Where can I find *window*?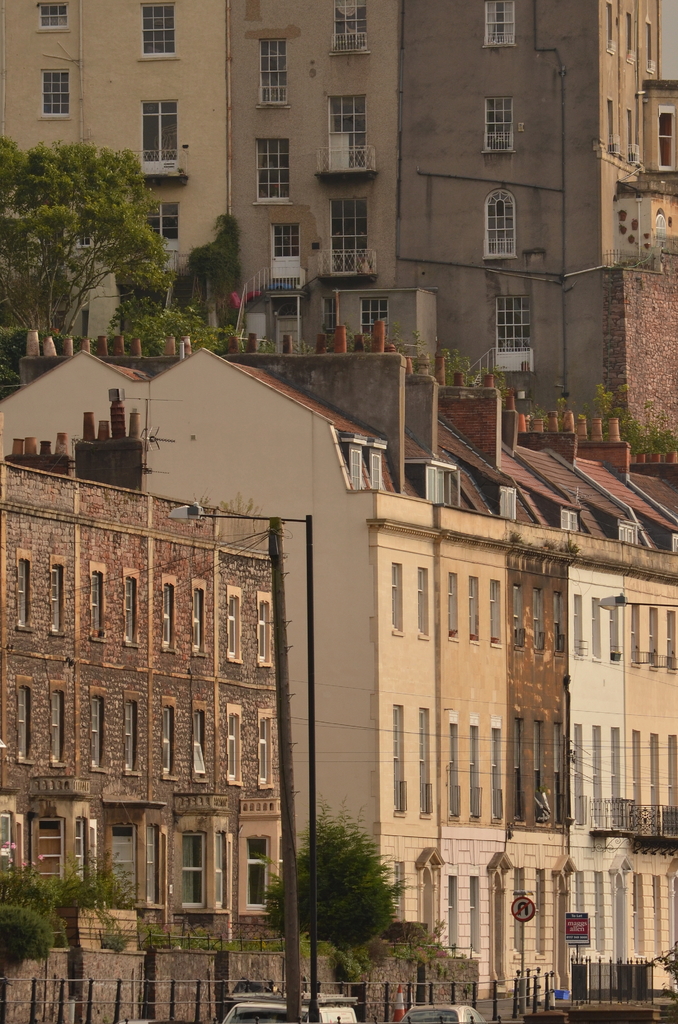
You can find it at (x1=90, y1=819, x2=101, y2=874).
